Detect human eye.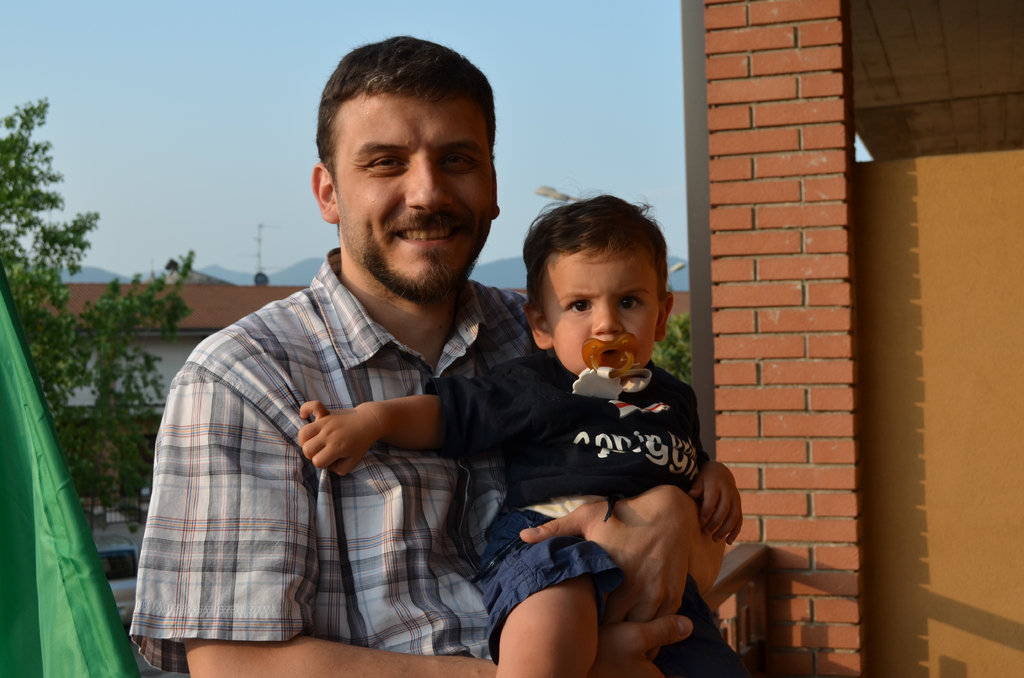
Detected at <bbox>615, 291, 646, 314</bbox>.
